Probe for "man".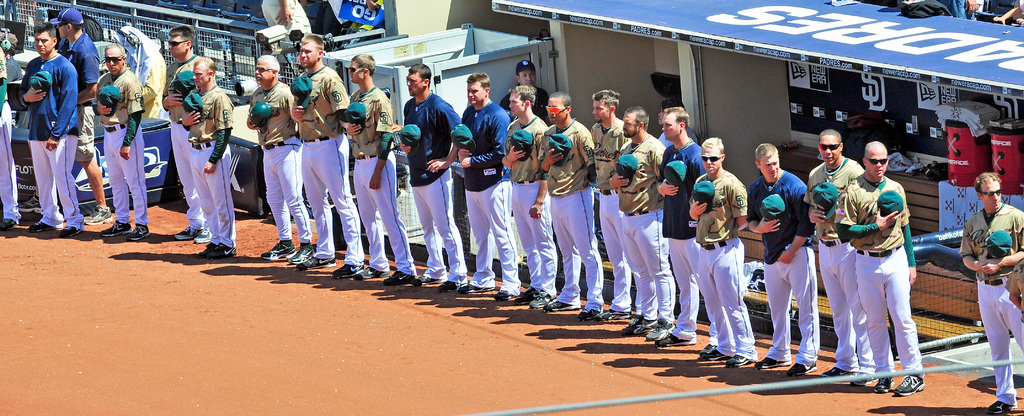
Probe result: {"x1": 48, "y1": 8, "x2": 113, "y2": 223}.
